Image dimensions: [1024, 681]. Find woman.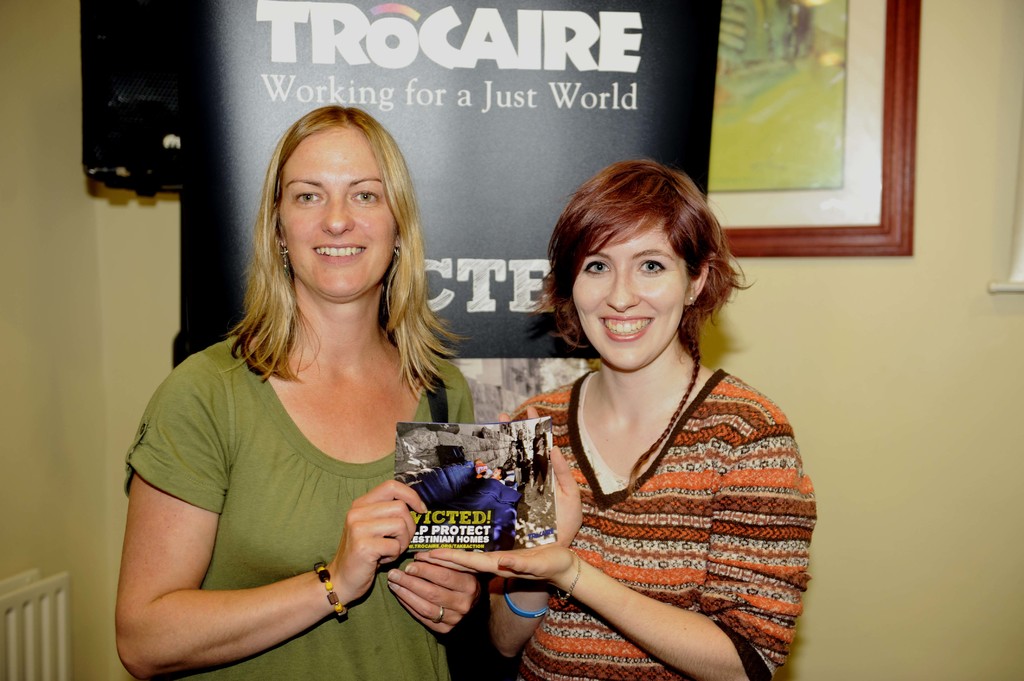
431,159,808,668.
